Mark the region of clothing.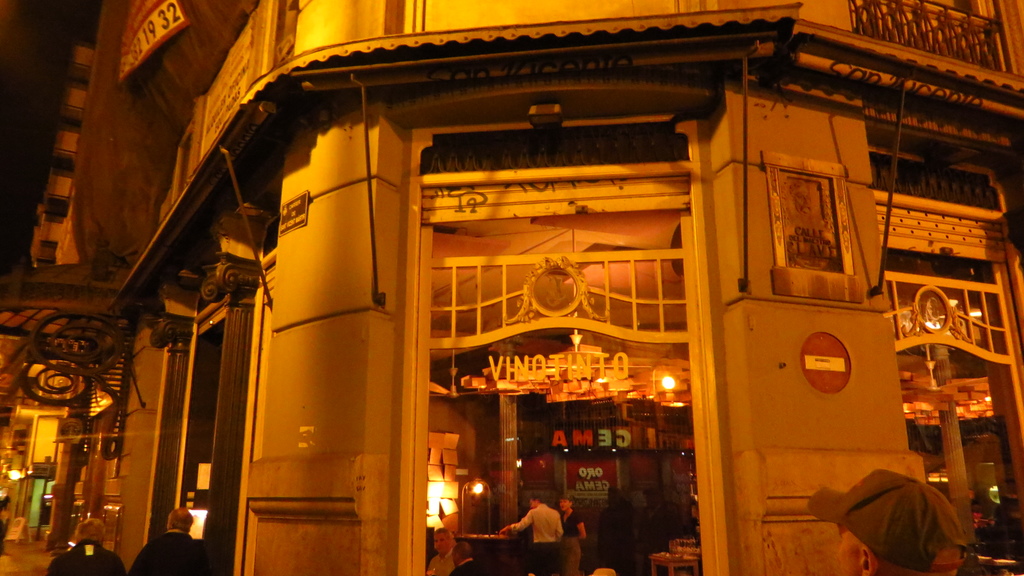
Region: 51/545/125/575.
